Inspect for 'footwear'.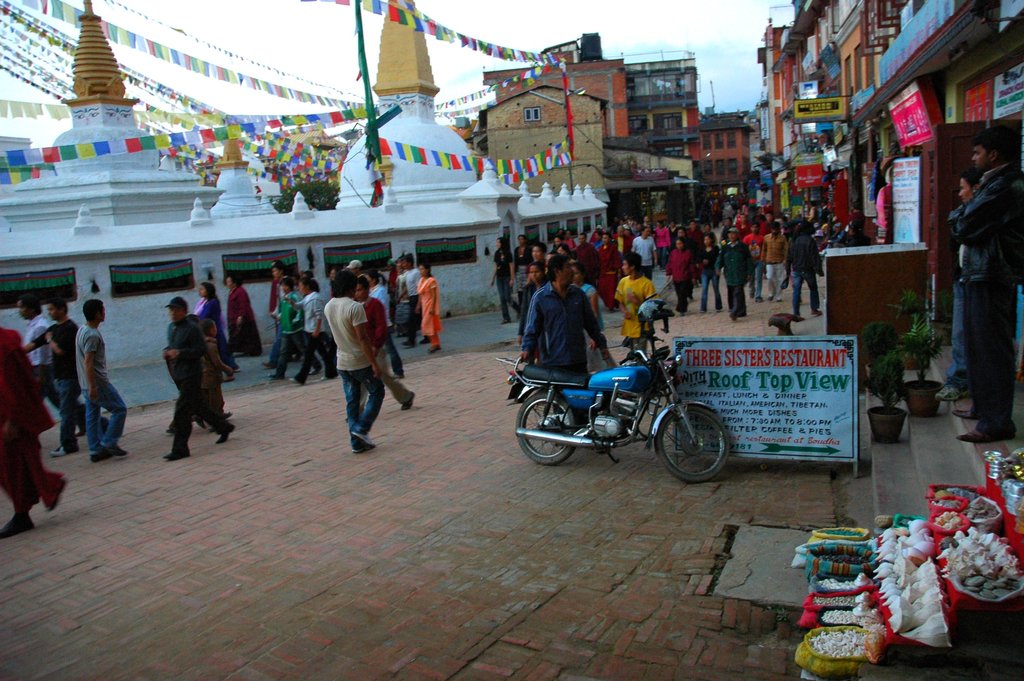
Inspection: <region>48, 475, 67, 515</region>.
